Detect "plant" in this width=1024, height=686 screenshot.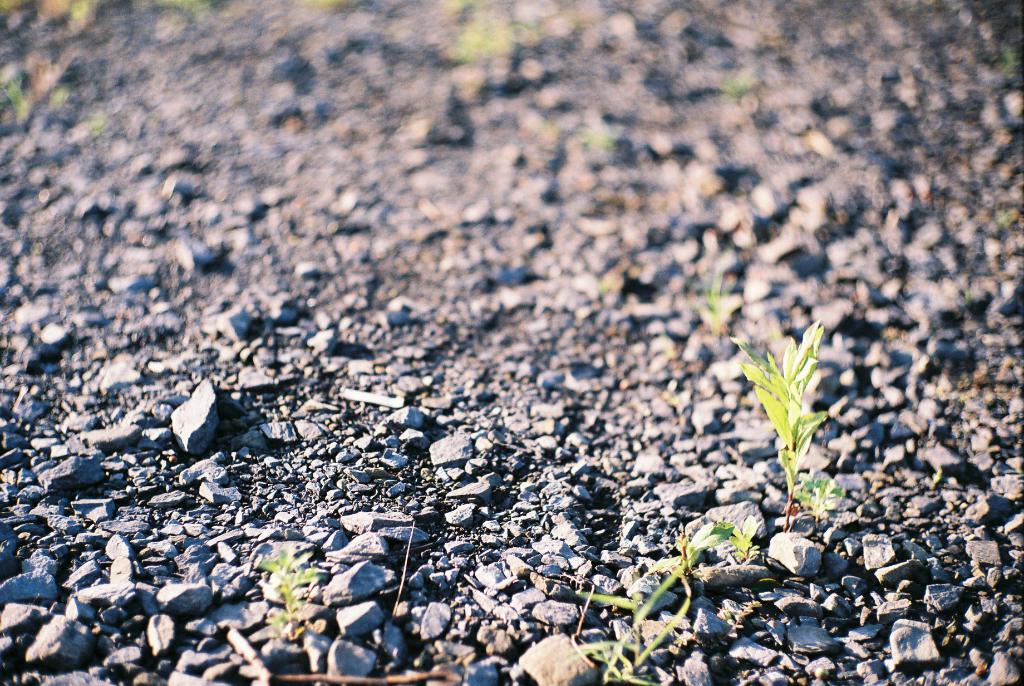
Detection: bbox=[64, 0, 124, 22].
